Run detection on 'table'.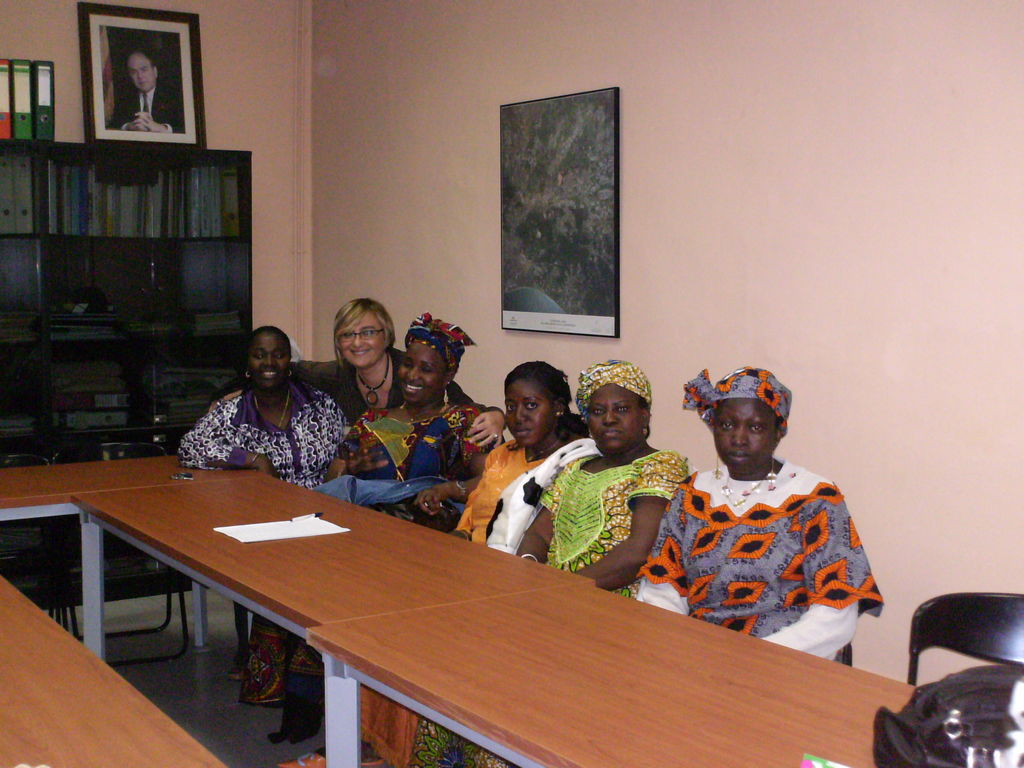
Result: left=0, top=456, right=267, bottom=666.
